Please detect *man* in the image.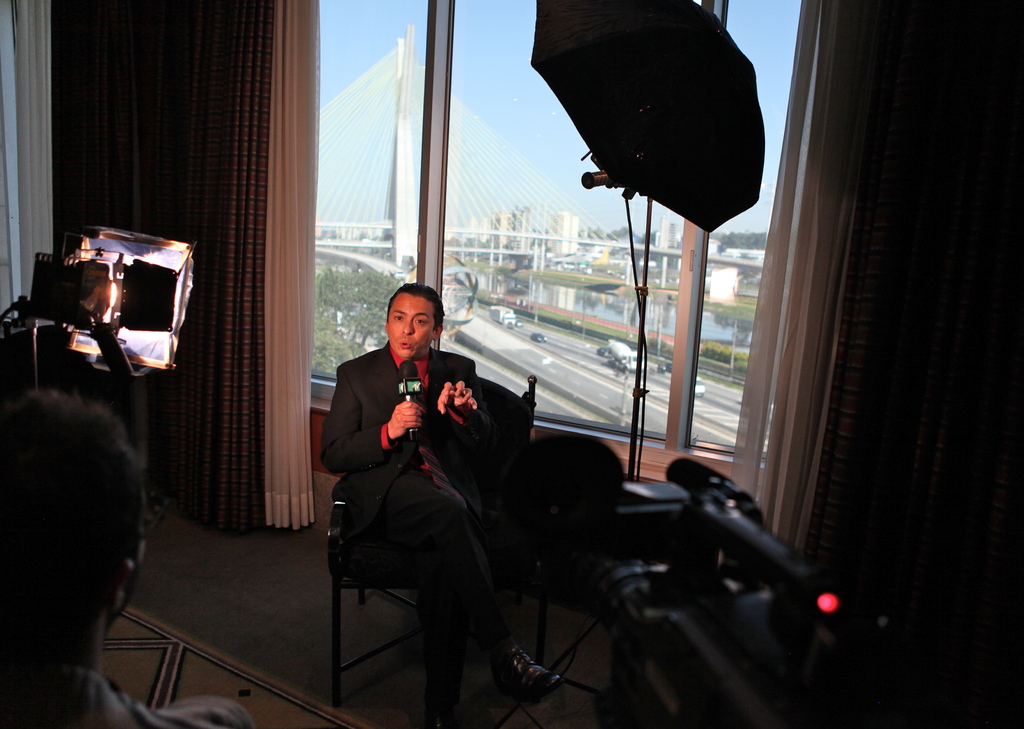
detection(305, 272, 527, 708).
